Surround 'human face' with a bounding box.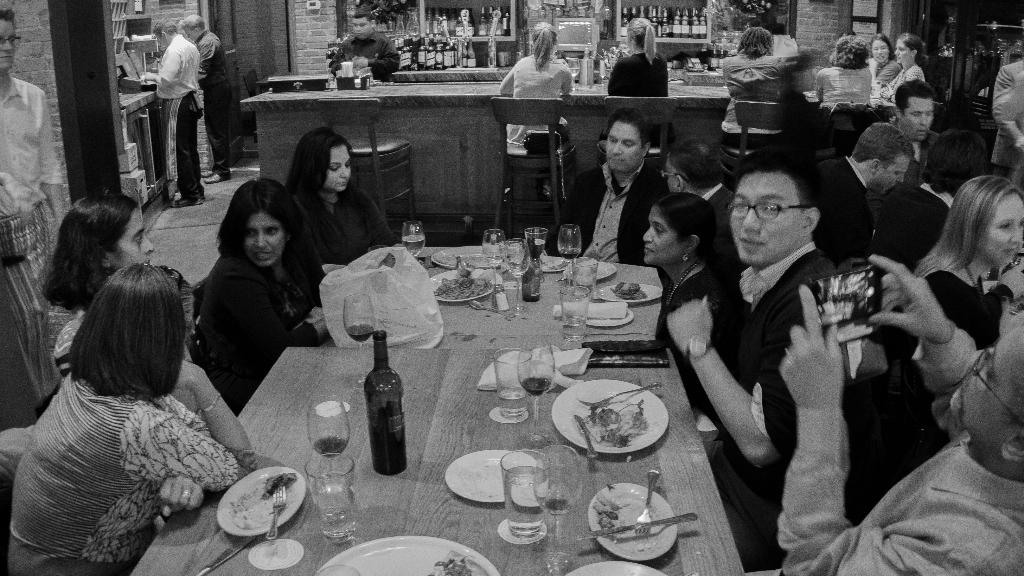
(left=643, top=205, right=682, bottom=266).
